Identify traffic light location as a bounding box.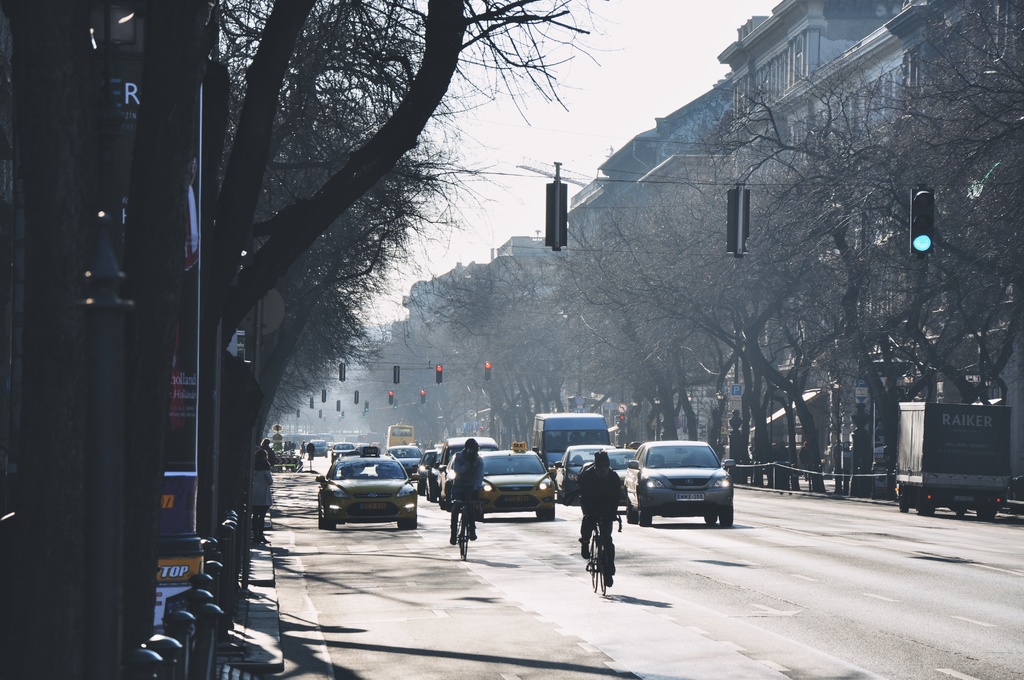
{"x1": 317, "y1": 410, "x2": 323, "y2": 419}.
